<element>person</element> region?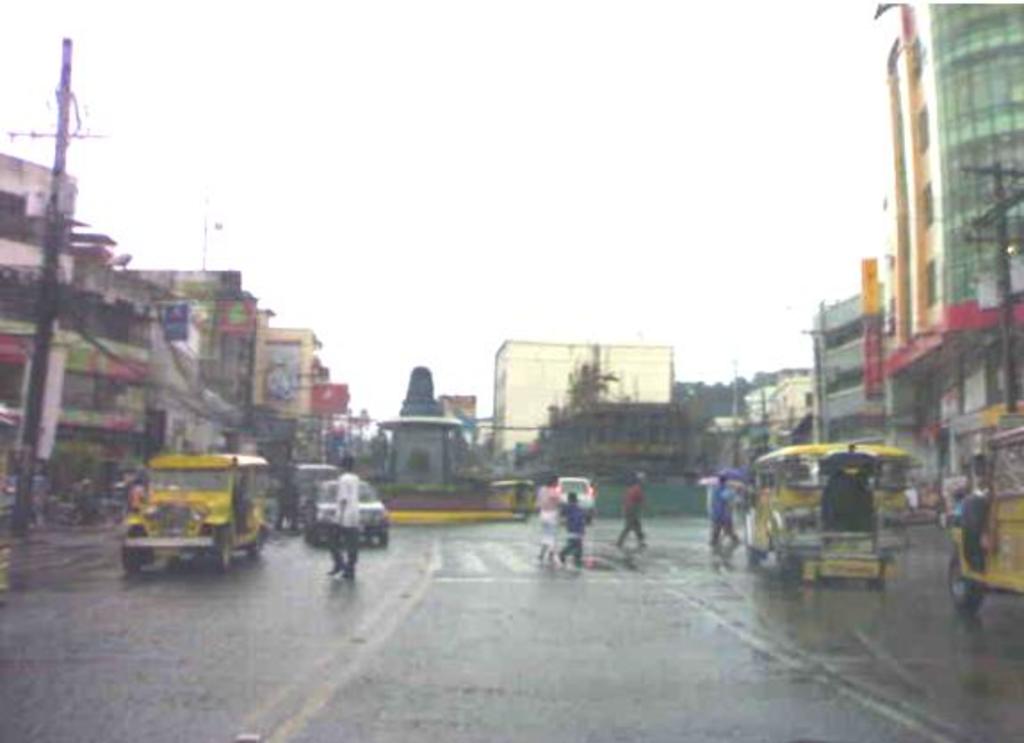
bbox=[620, 476, 636, 545]
